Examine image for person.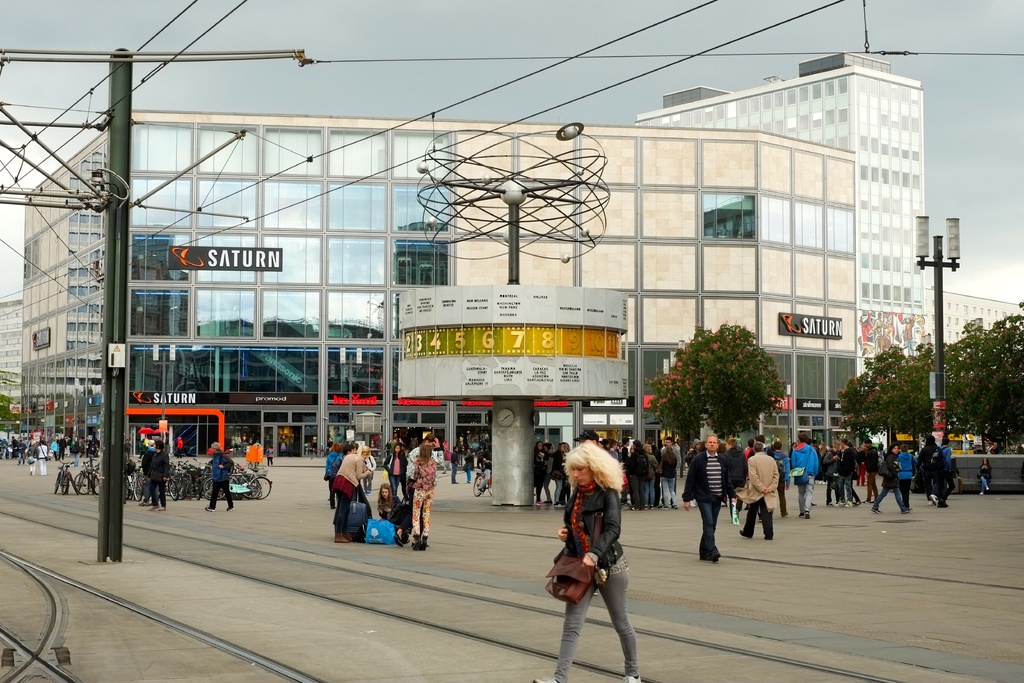
Examination result: [left=378, top=481, right=397, bottom=521].
